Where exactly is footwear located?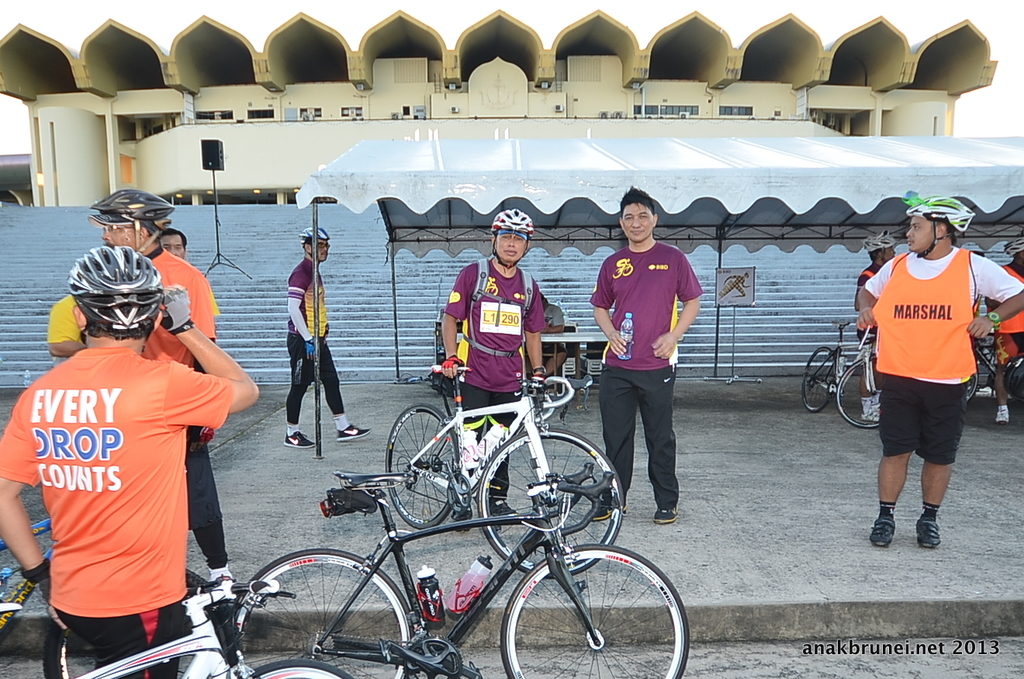
Its bounding box is box=[341, 424, 371, 442].
